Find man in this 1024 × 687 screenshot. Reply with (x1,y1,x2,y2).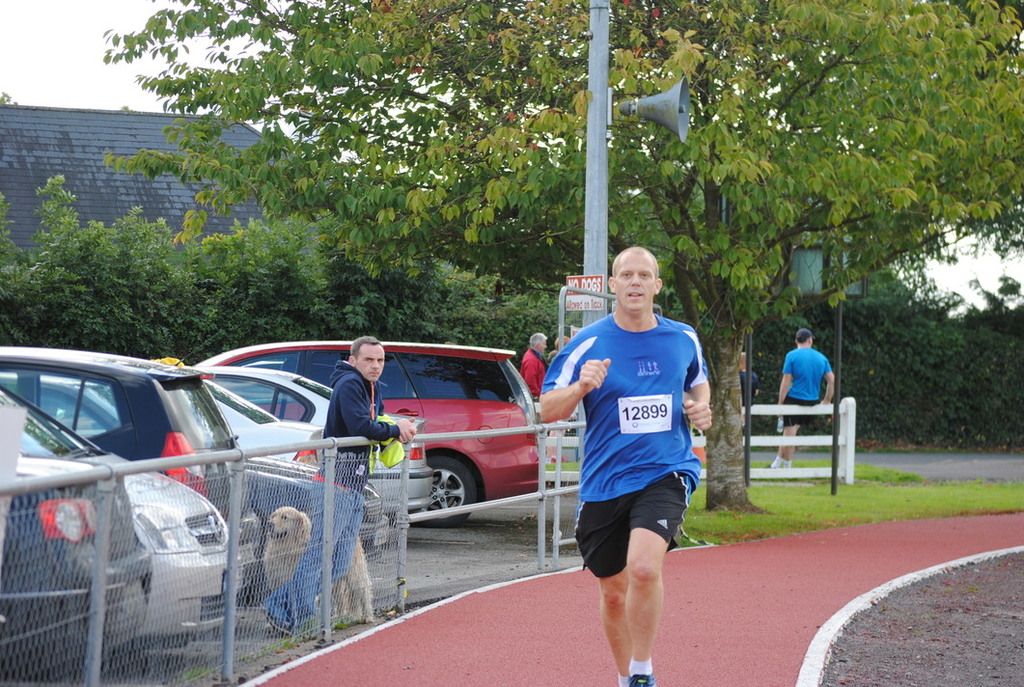
(544,240,718,667).
